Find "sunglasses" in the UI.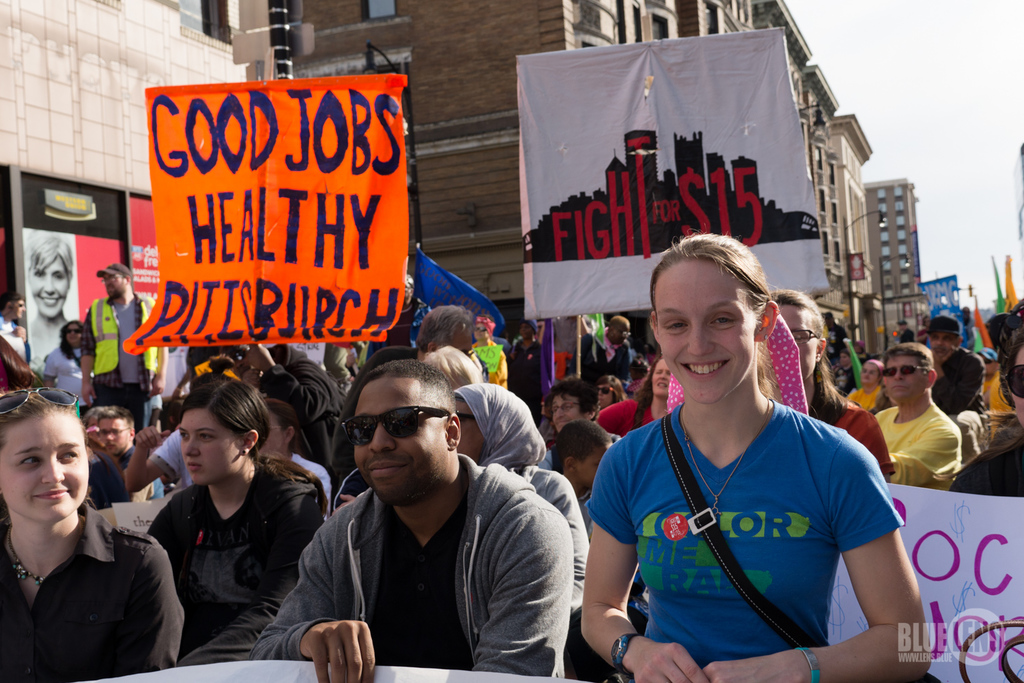
UI element at <bbox>1006, 363, 1023, 399</bbox>.
